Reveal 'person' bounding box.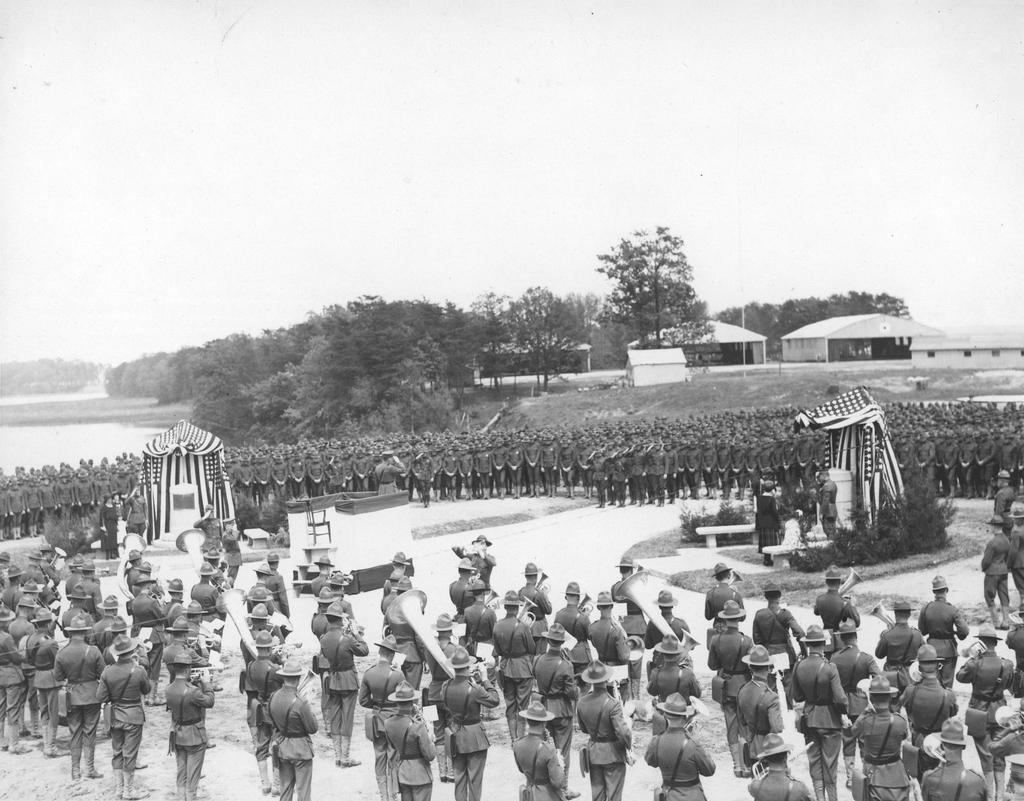
Revealed: Rect(55, 620, 103, 779).
